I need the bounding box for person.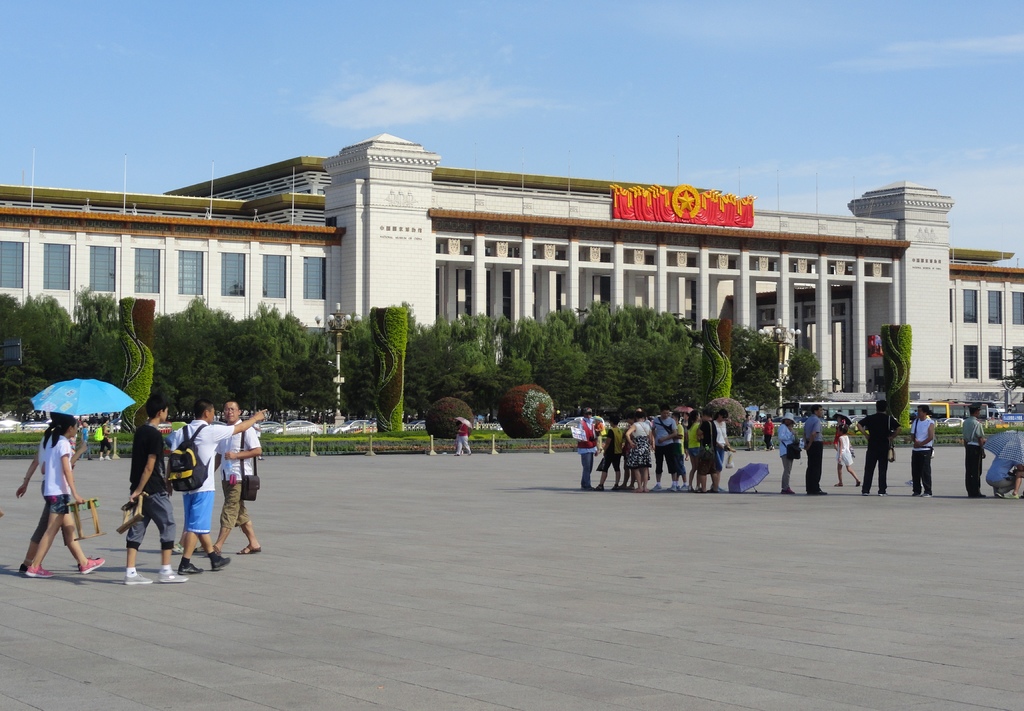
Here it is: 18, 407, 88, 576.
